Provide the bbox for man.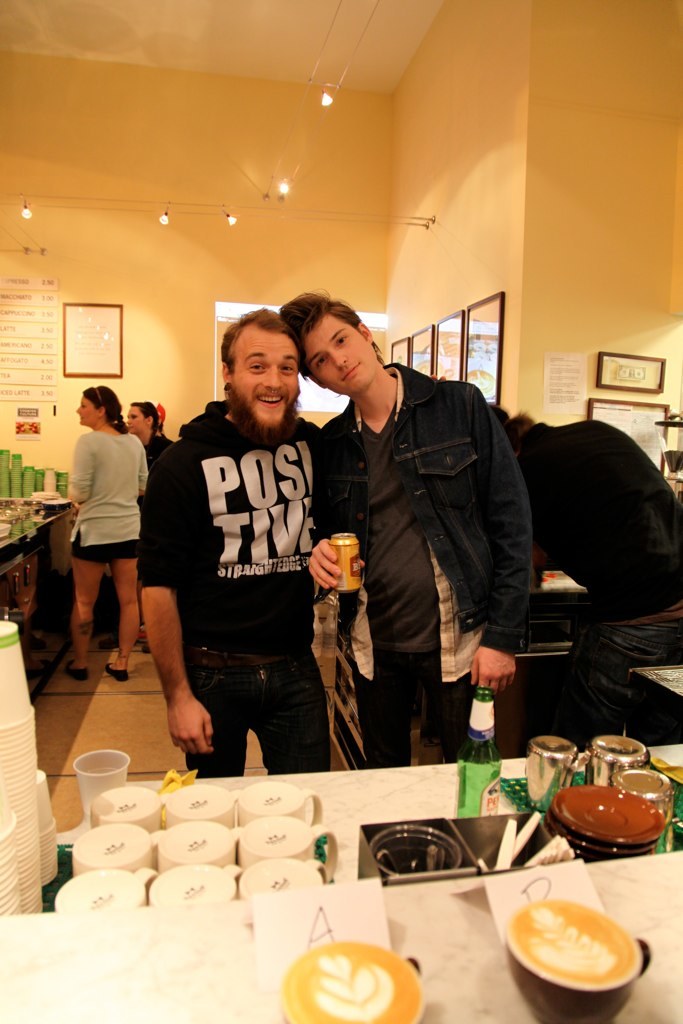
bbox(517, 412, 682, 749).
